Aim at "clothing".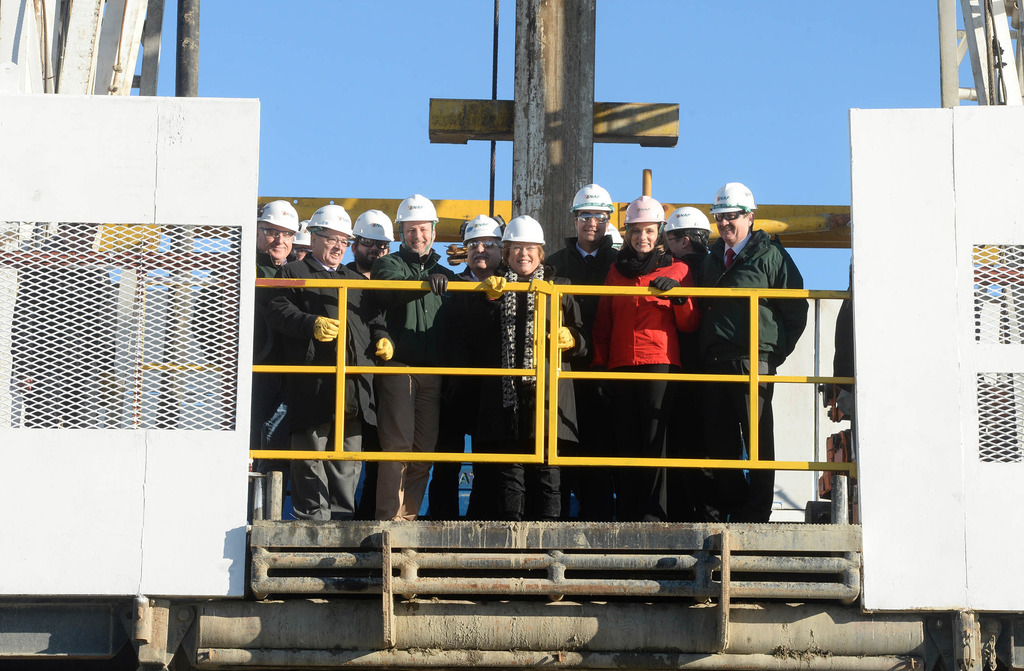
Aimed at x1=369 y1=249 x2=460 y2=532.
